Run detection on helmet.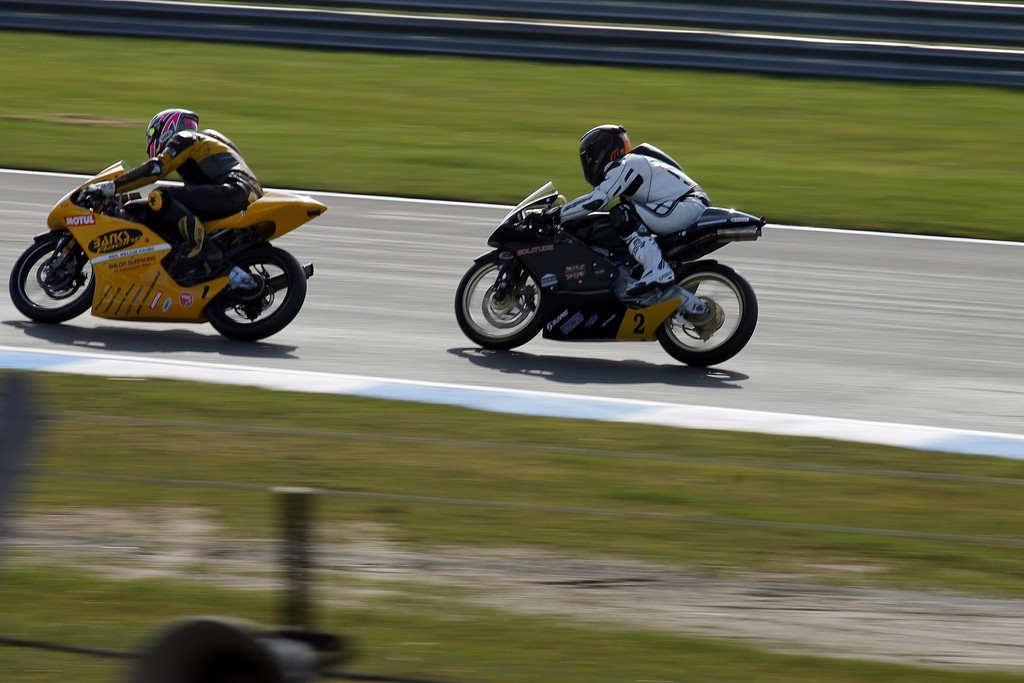
Result: 143 108 205 163.
